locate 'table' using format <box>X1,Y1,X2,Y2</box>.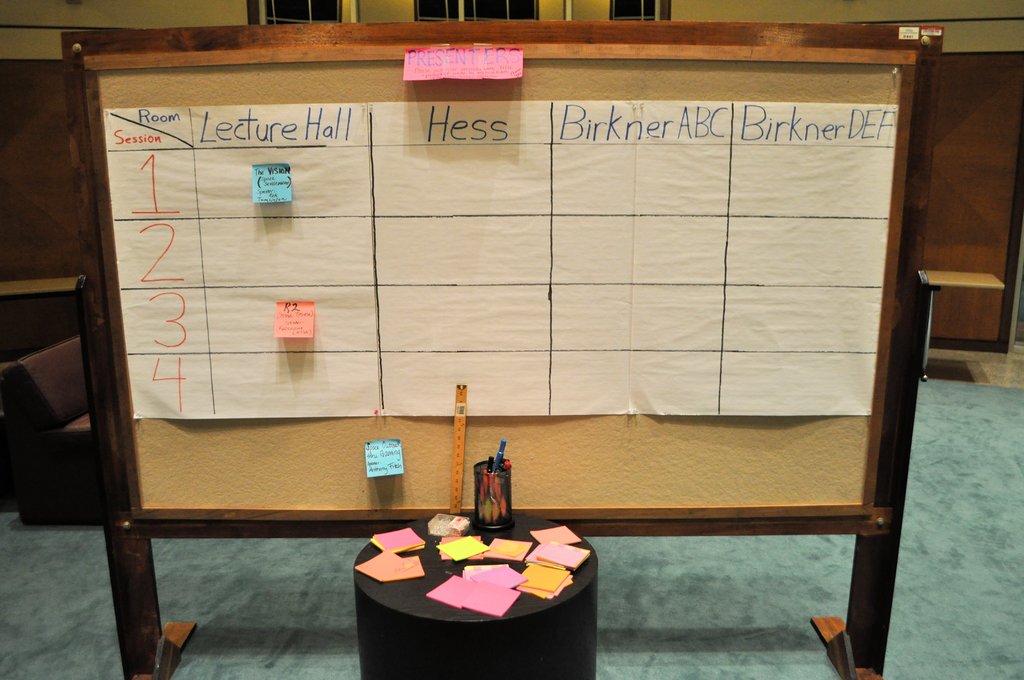
<box>326,516,607,679</box>.
